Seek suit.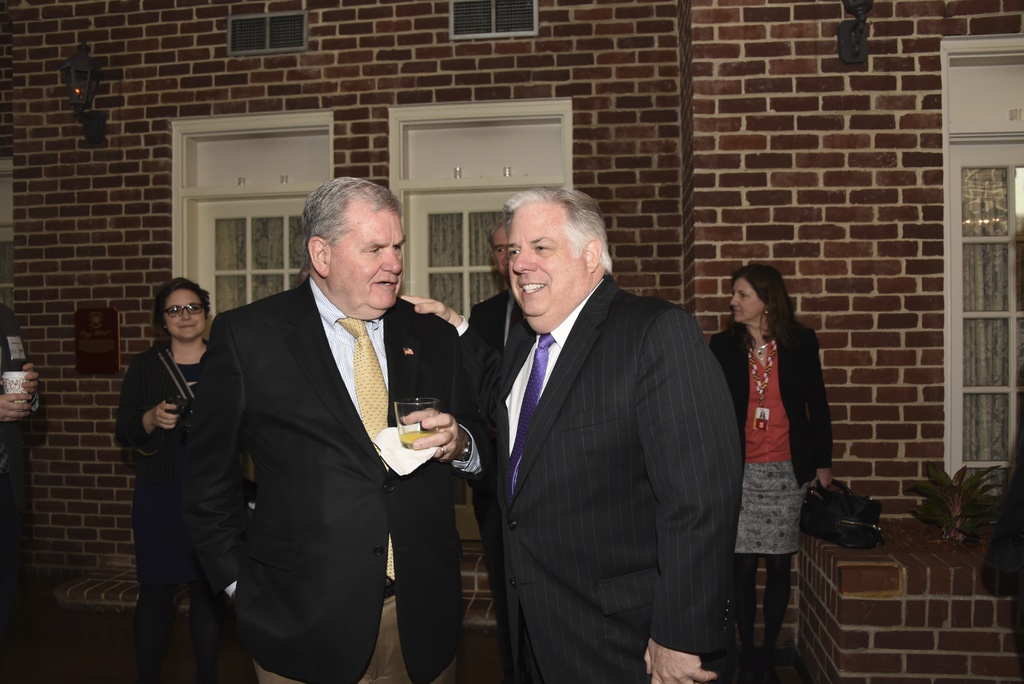
<bbox>173, 286, 476, 683</bbox>.
